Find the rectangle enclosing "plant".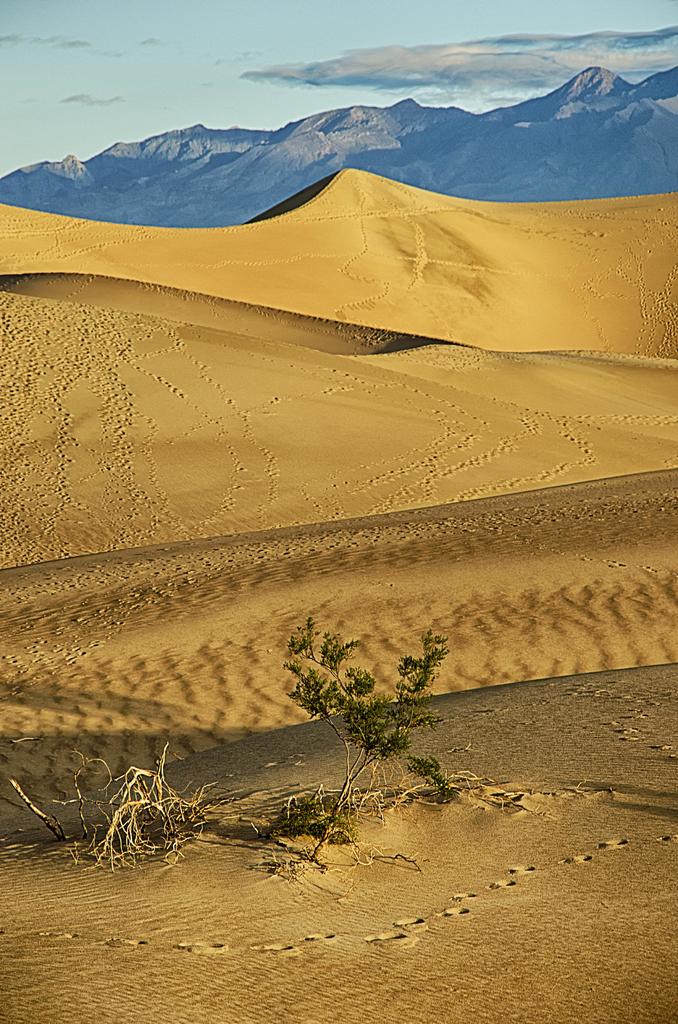
pyautogui.locateOnScreen(261, 605, 487, 846).
